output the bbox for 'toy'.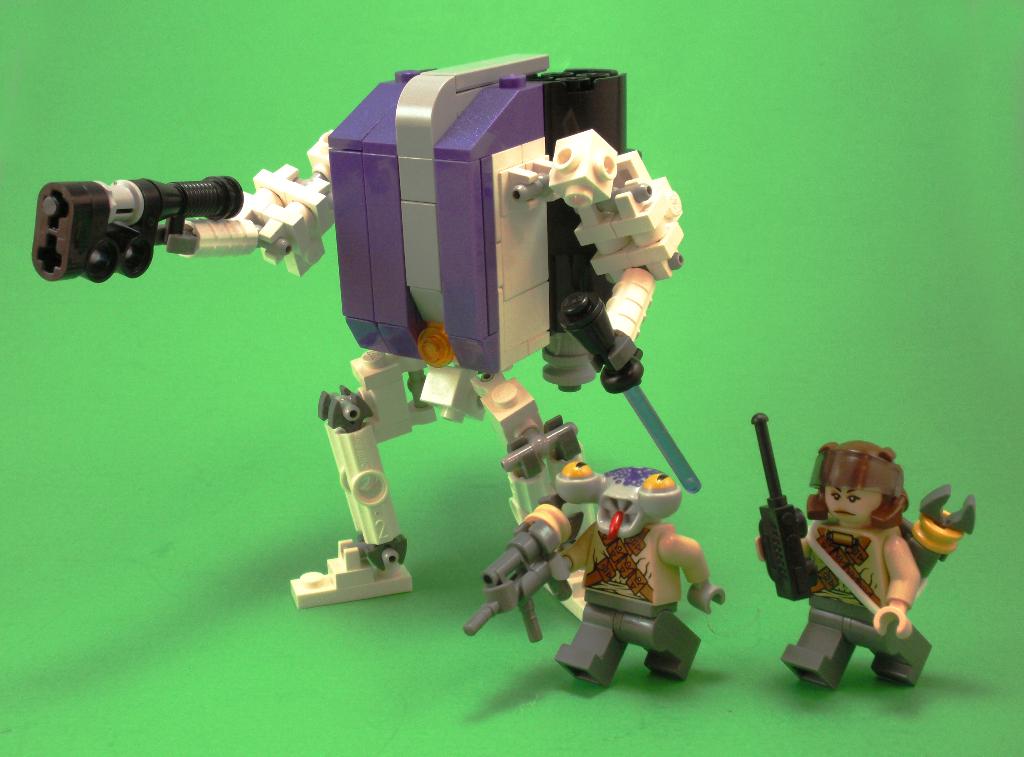
x1=461, y1=496, x2=577, y2=646.
